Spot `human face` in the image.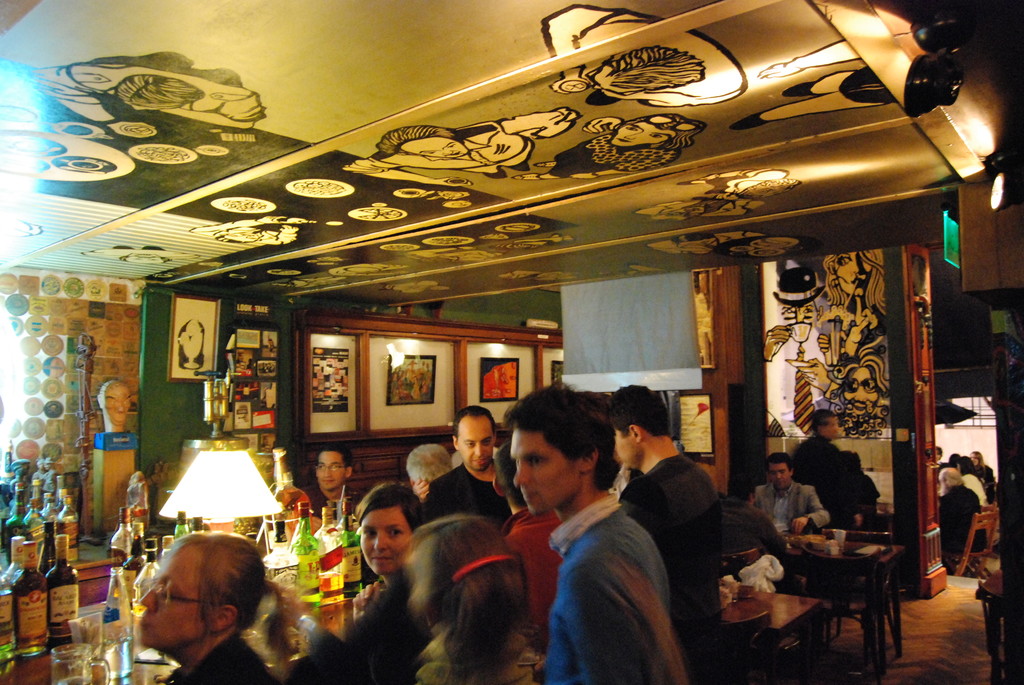
`human face` found at box(401, 139, 467, 161).
